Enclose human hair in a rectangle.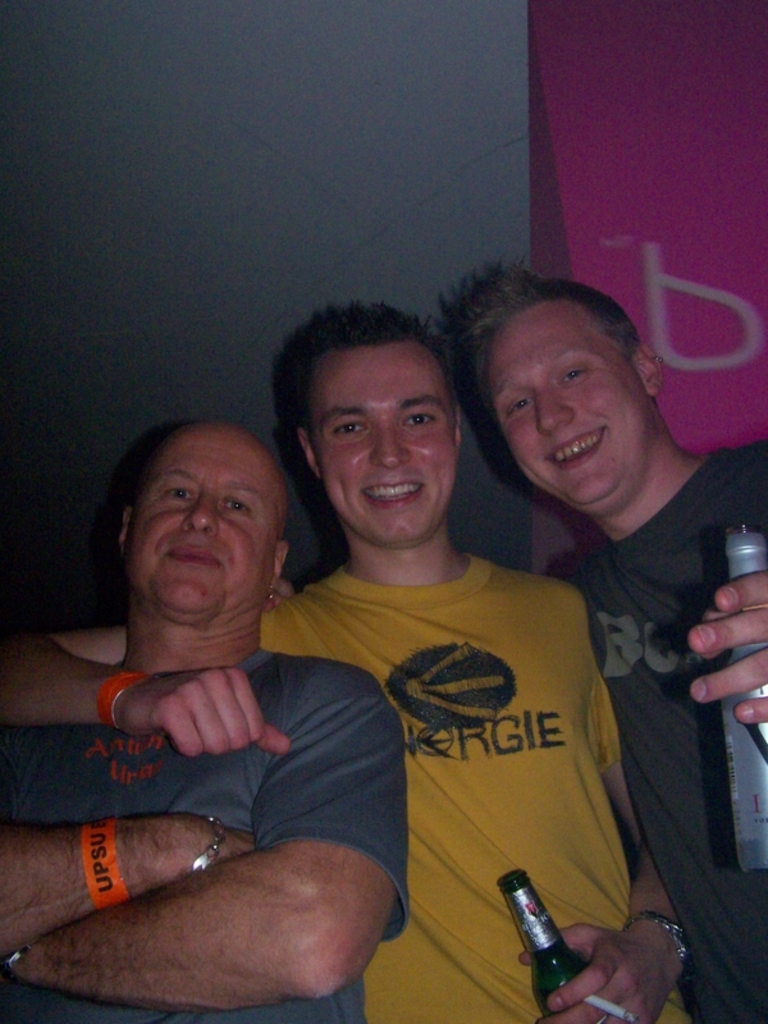
[109, 413, 289, 588].
